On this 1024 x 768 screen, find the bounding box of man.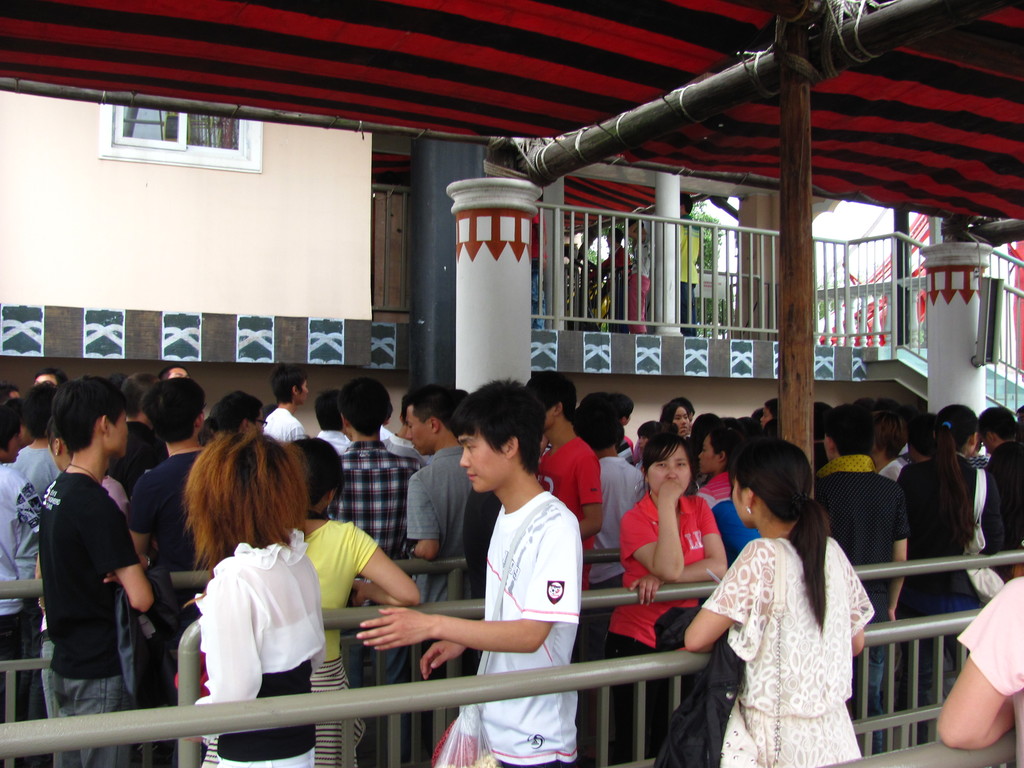
Bounding box: (541, 373, 604, 572).
